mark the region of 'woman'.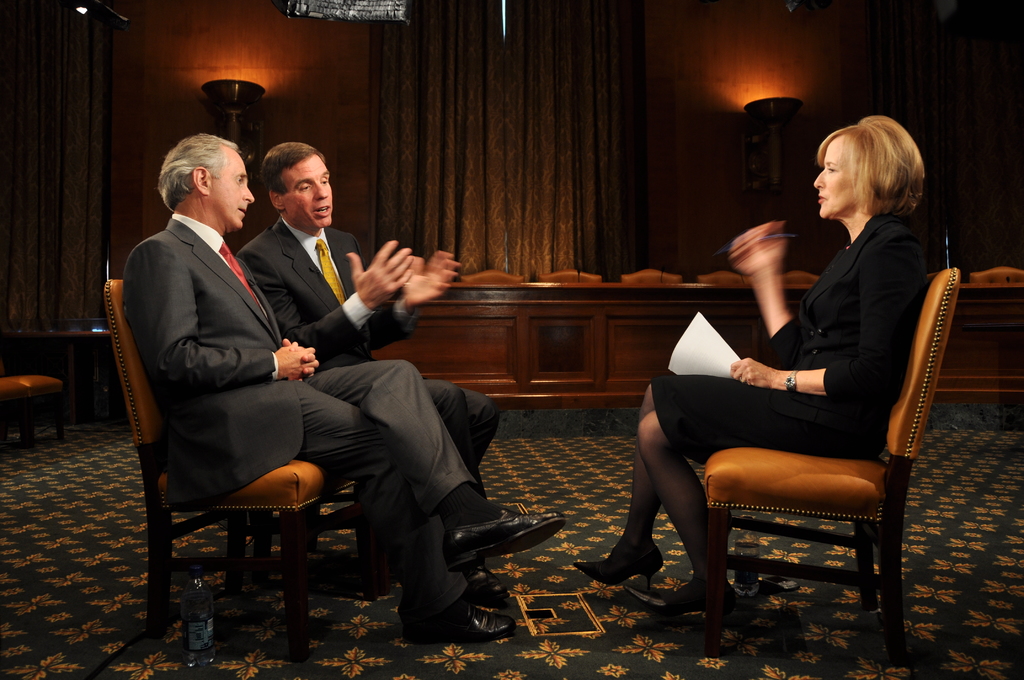
Region: pyautogui.locateOnScreen(714, 104, 946, 619).
